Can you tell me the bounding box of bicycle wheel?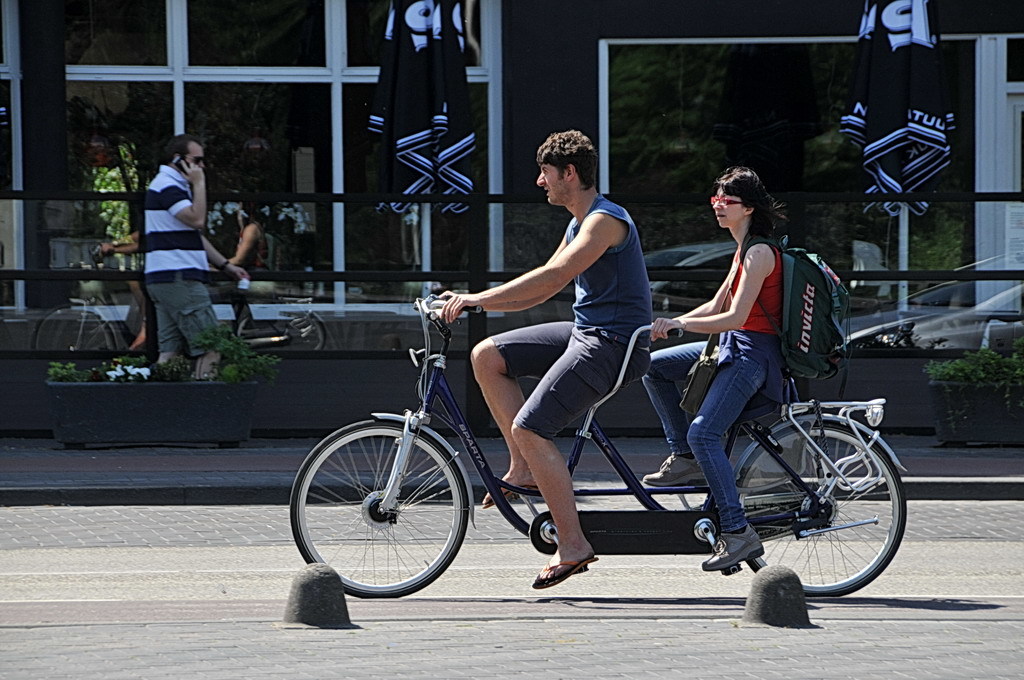
bbox=[295, 411, 491, 617].
